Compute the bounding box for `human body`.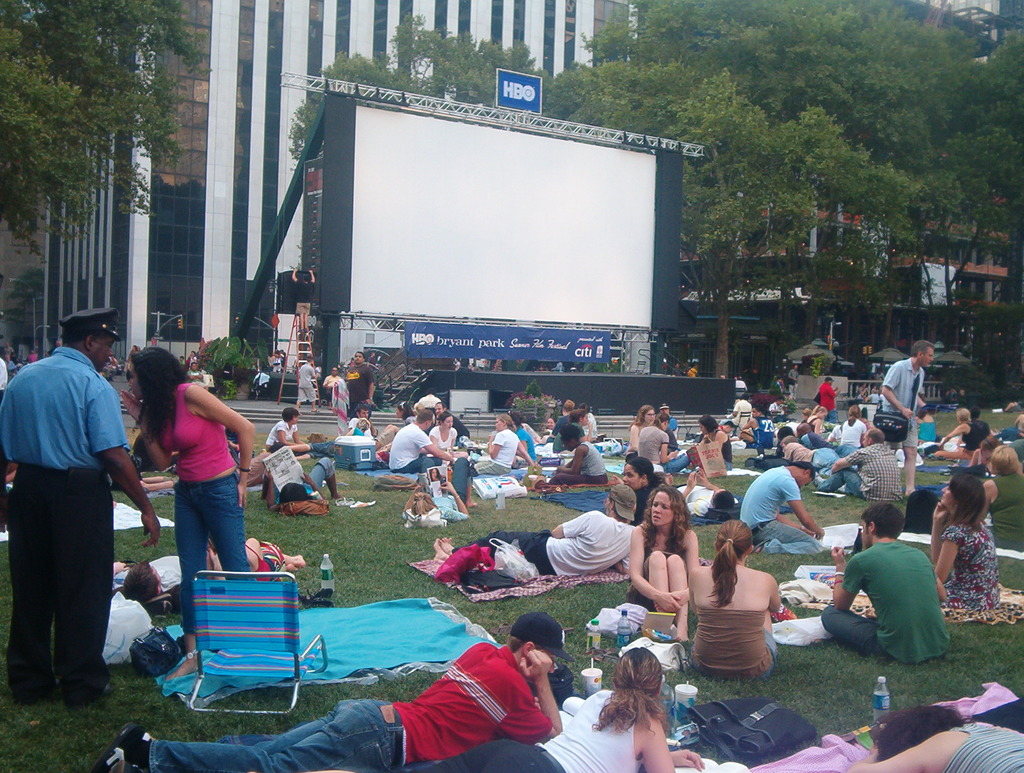
left=808, top=443, right=899, bottom=498.
